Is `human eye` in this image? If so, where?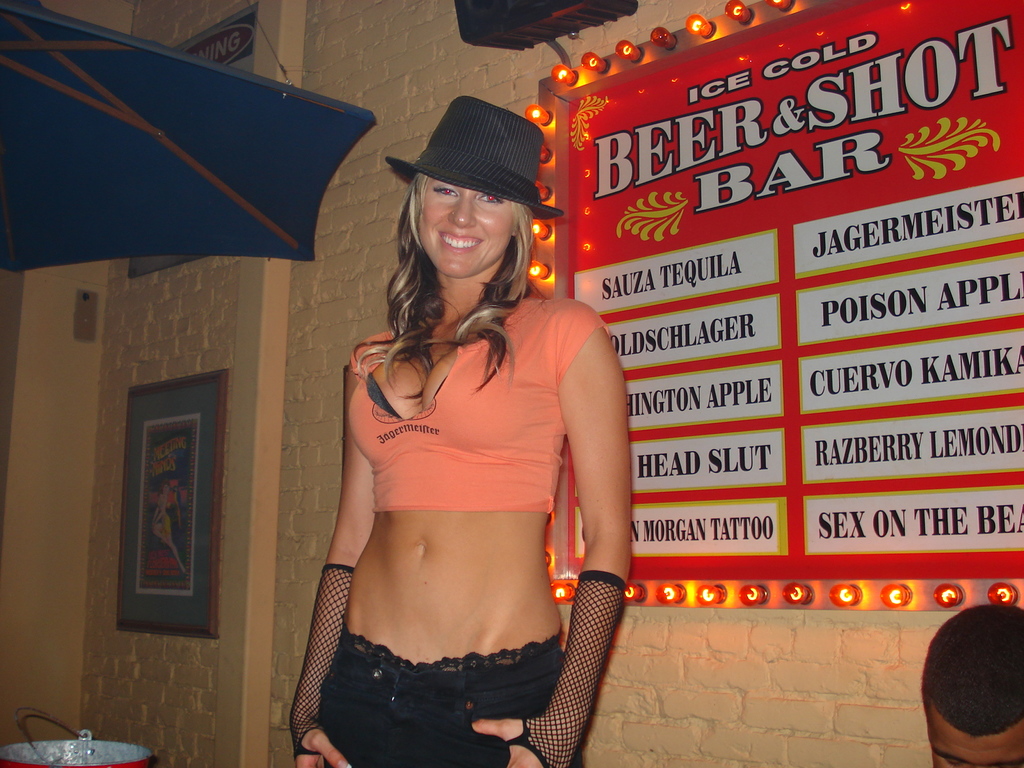
Yes, at bbox(428, 180, 456, 200).
